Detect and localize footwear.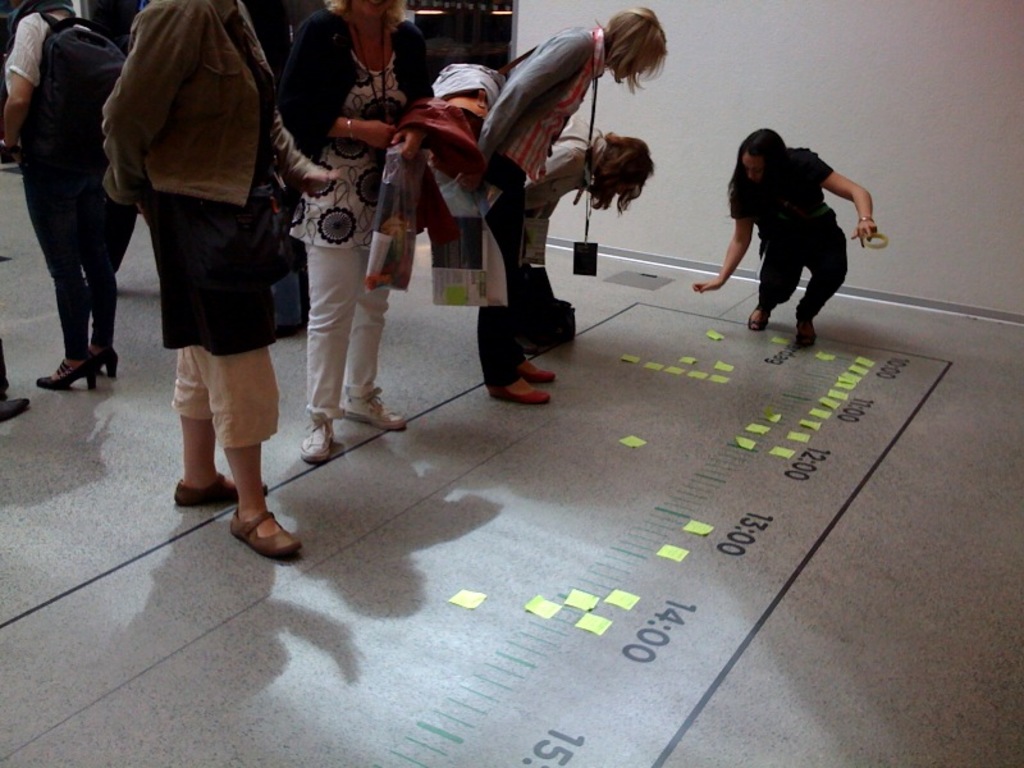
Localized at box(35, 351, 96, 389).
